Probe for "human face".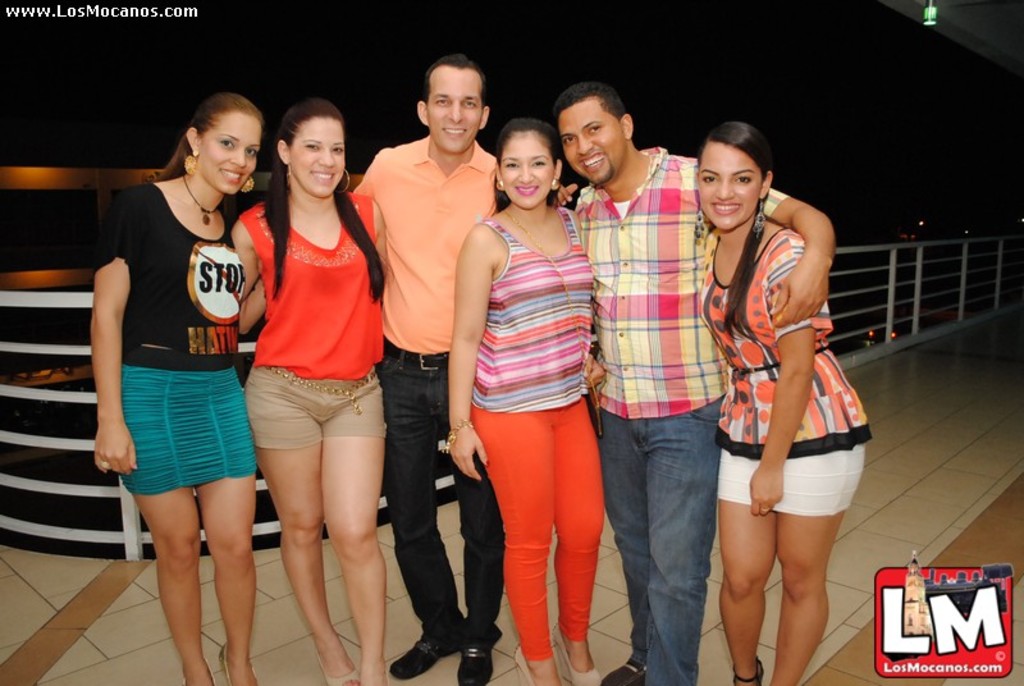
Probe result: l=197, t=116, r=259, b=192.
